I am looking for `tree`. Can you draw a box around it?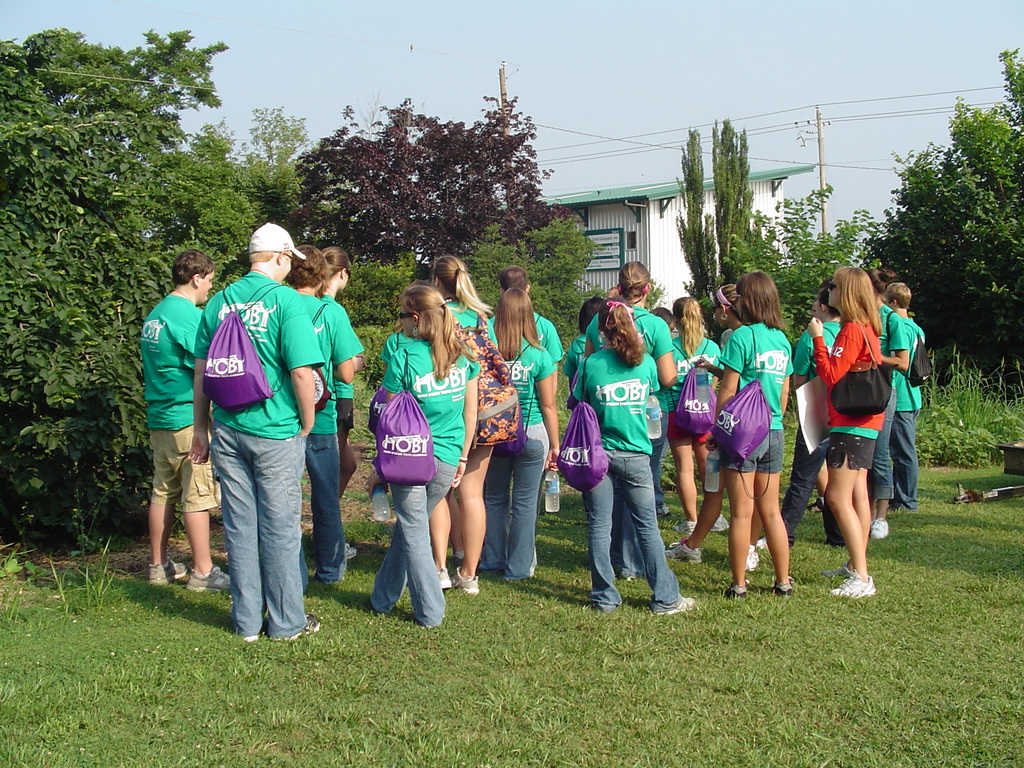
Sure, the bounding box is l=728, t=175, r=890, b=359.
